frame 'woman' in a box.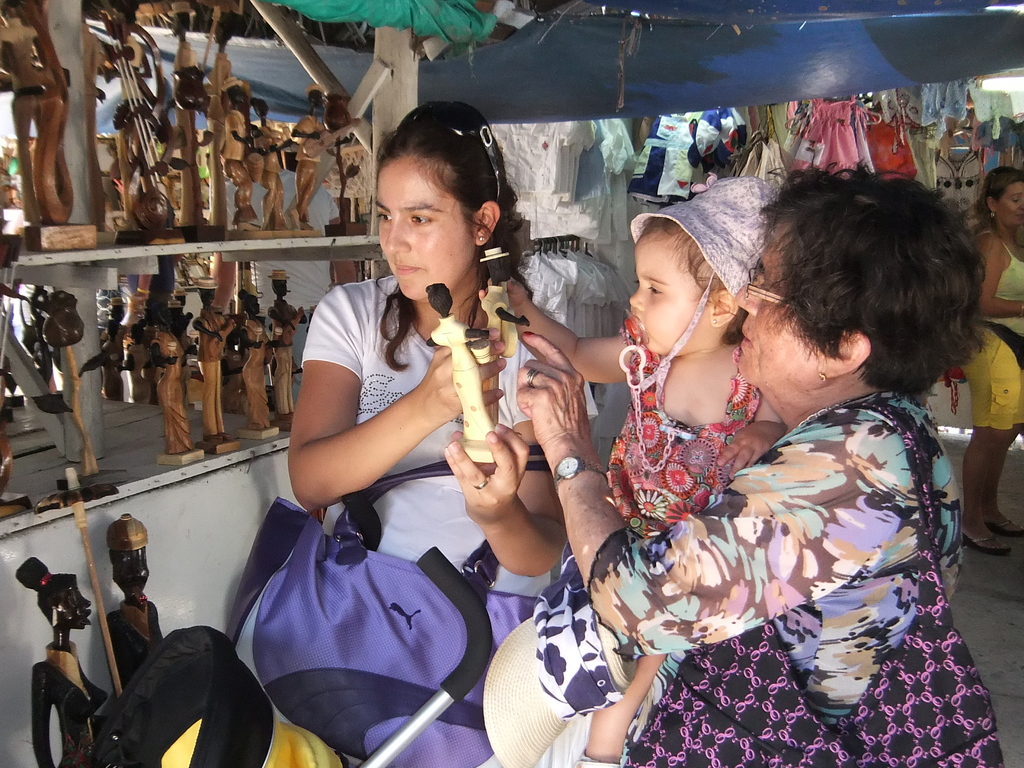
955 165 1023 558.
